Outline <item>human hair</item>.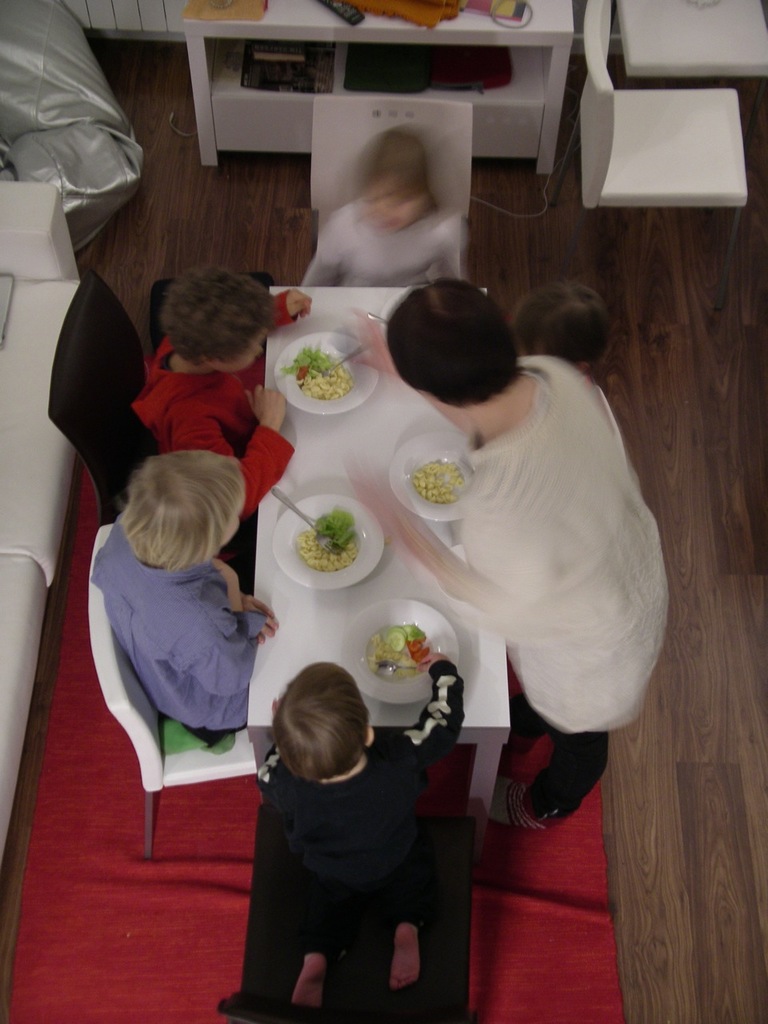
Outline: [114, 452, 247, 577].
